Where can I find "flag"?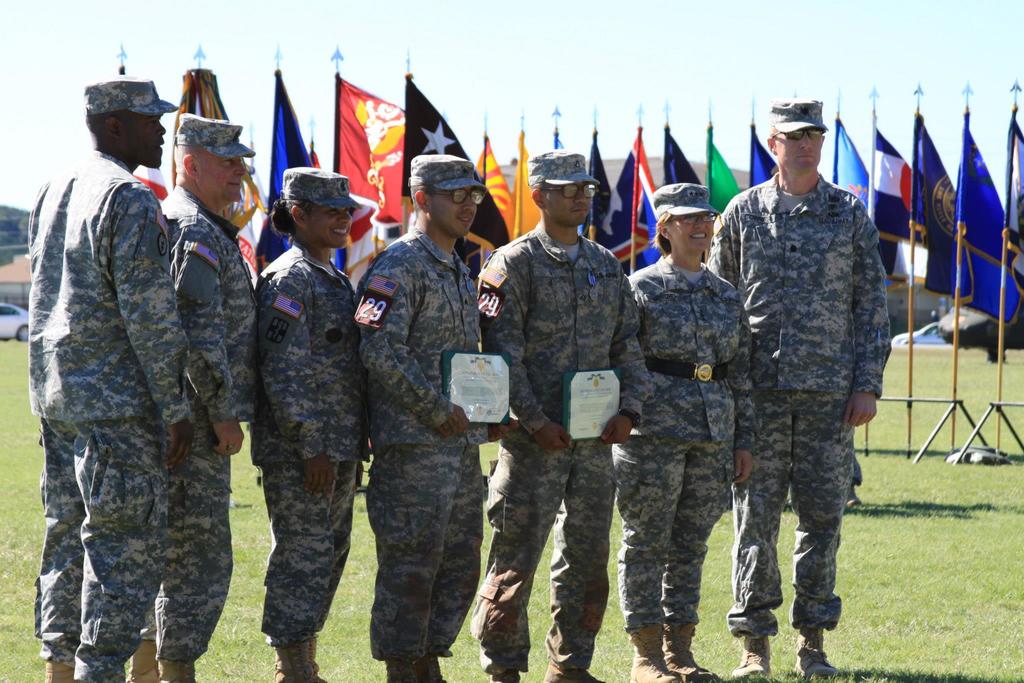
You can find it at [510,131,543,237].
